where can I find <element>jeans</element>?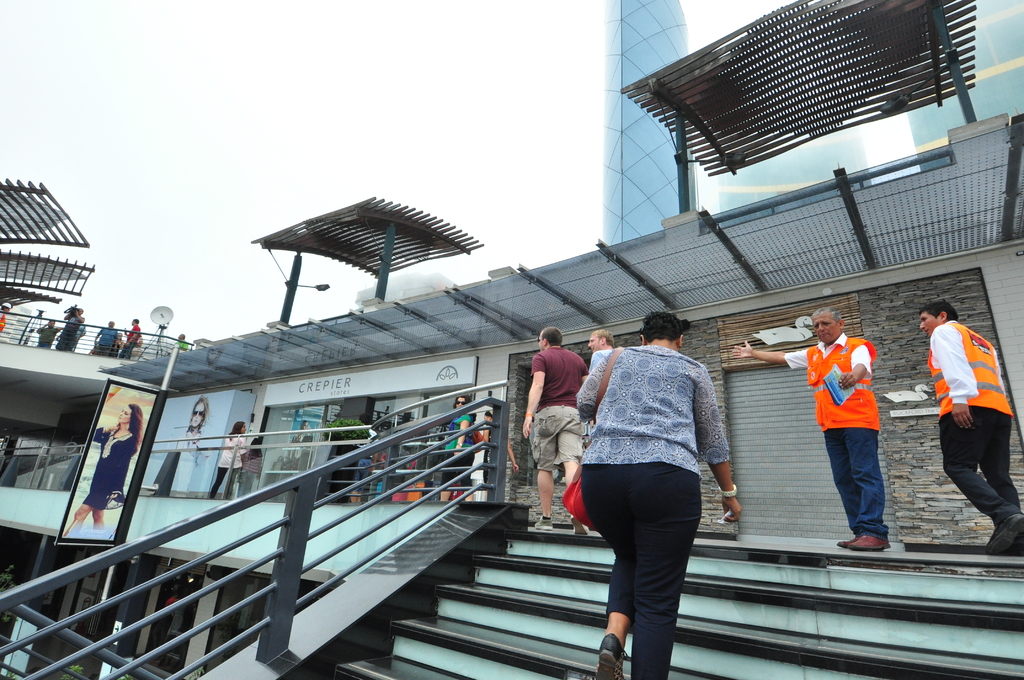
You can find it at bbox=[817, 423, 895, 540].
